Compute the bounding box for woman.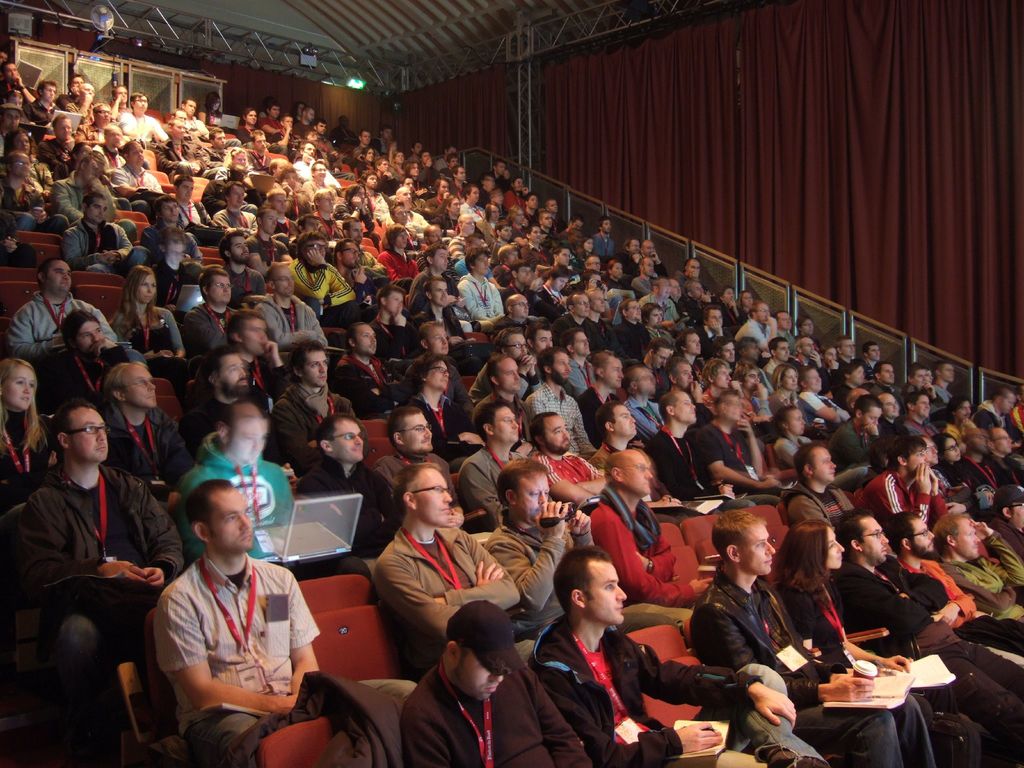
938/434/1000/508.
